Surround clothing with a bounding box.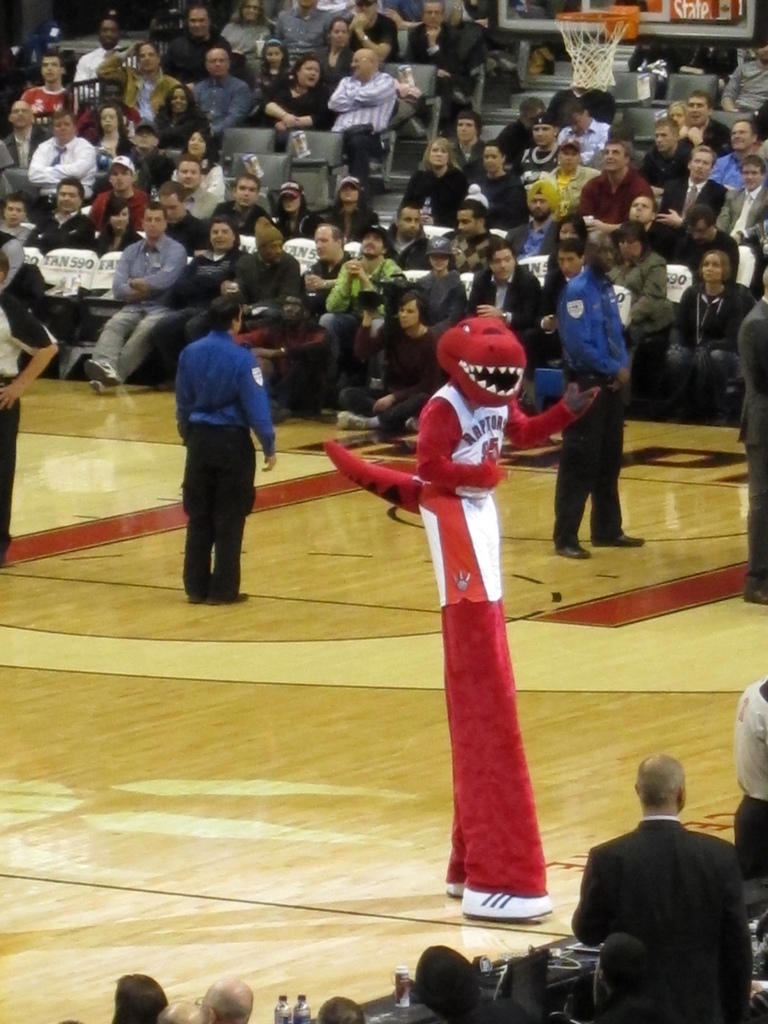
bbox(577, 162, 639, 272).
